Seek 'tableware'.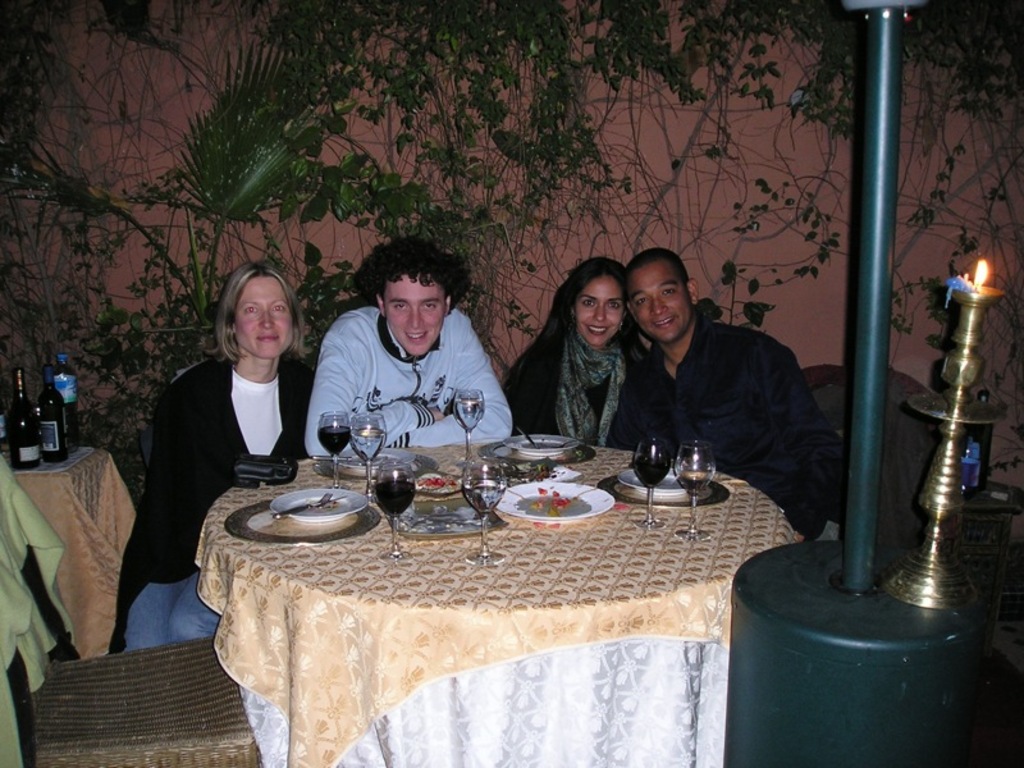
locate(591, 476, 739, 509).
